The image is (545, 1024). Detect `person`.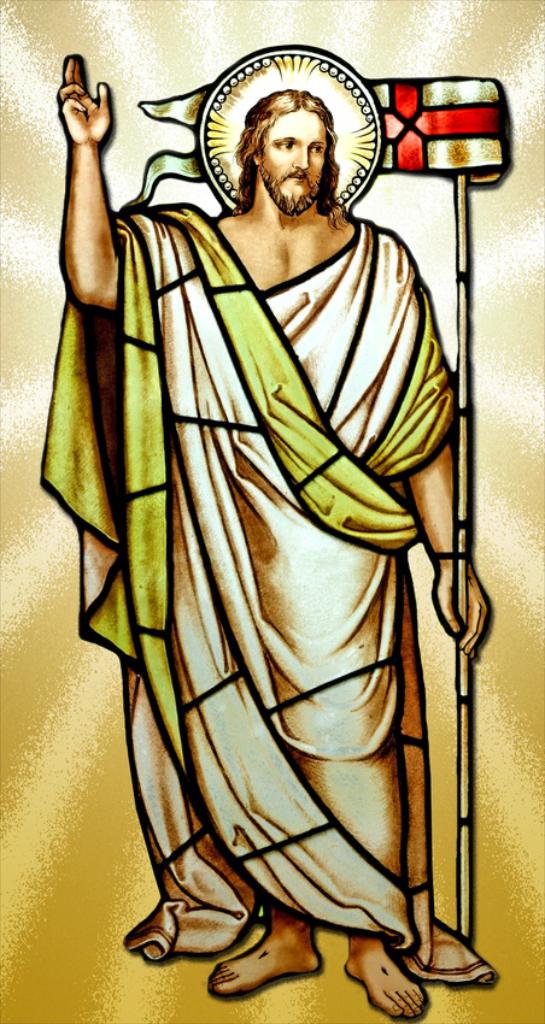
Detection: <bbox>53, 49, 486, 1023</bbox>.
